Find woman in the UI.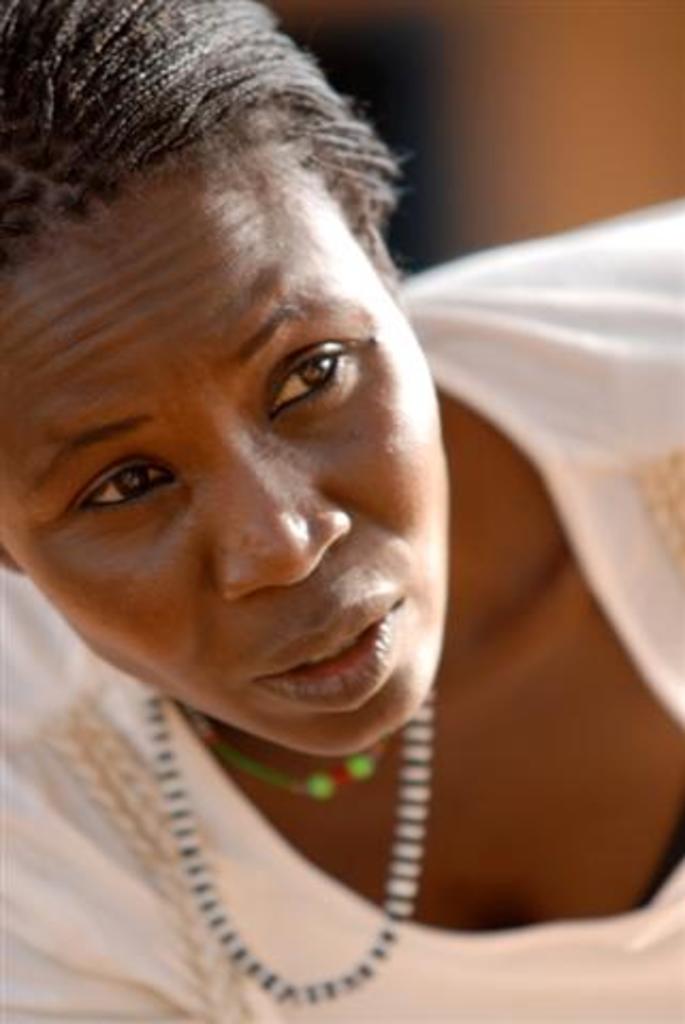
UI element at bbox(0, 0, 683, 1022).
